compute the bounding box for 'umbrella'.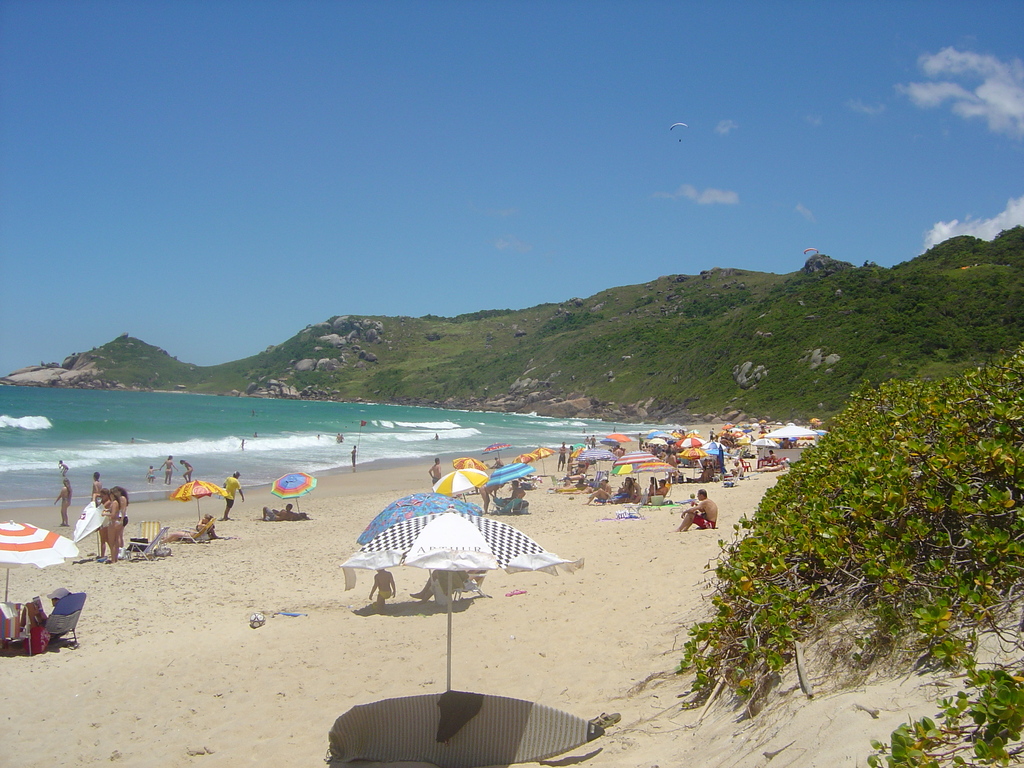
0,520,76,602.
